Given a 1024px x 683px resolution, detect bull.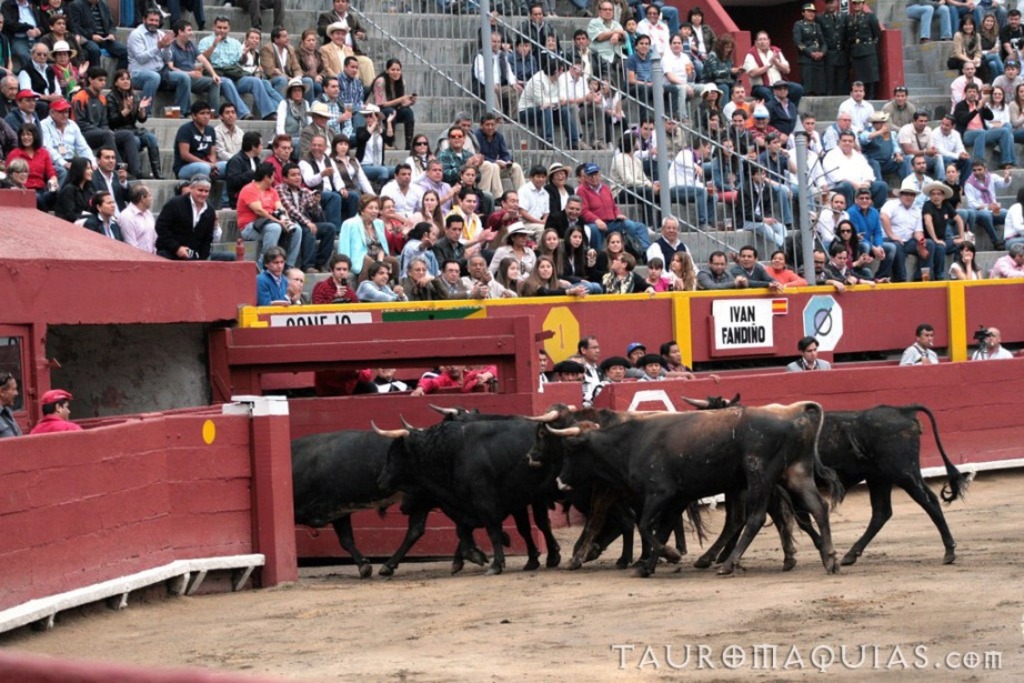
<region>291, 402, 972, 582</region>.
